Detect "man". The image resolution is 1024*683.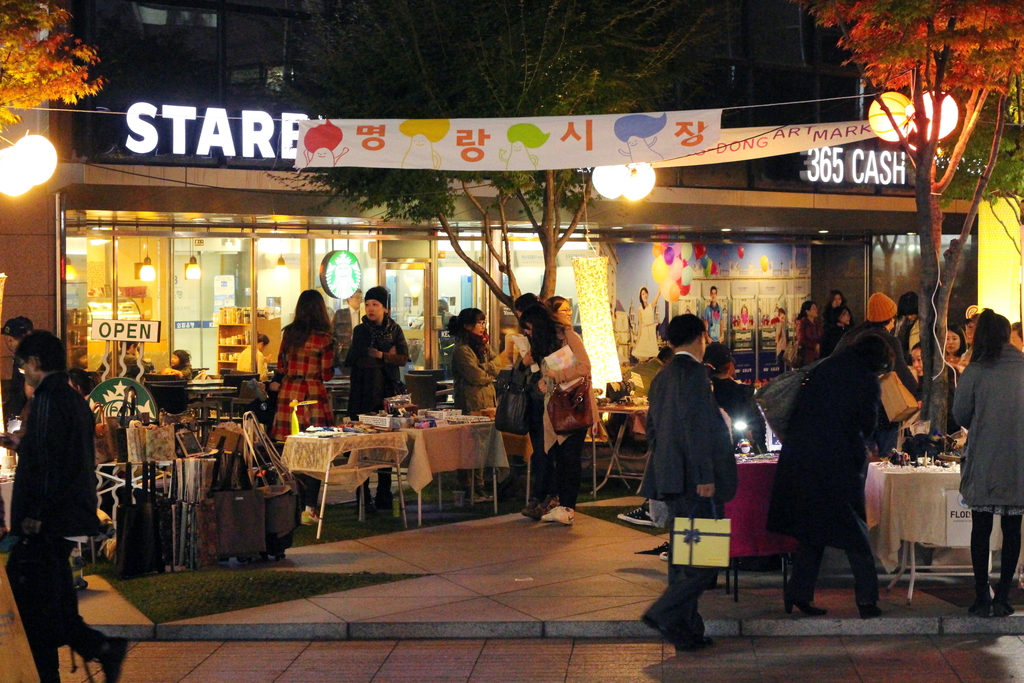
box=[636, 314, 739, 652].
